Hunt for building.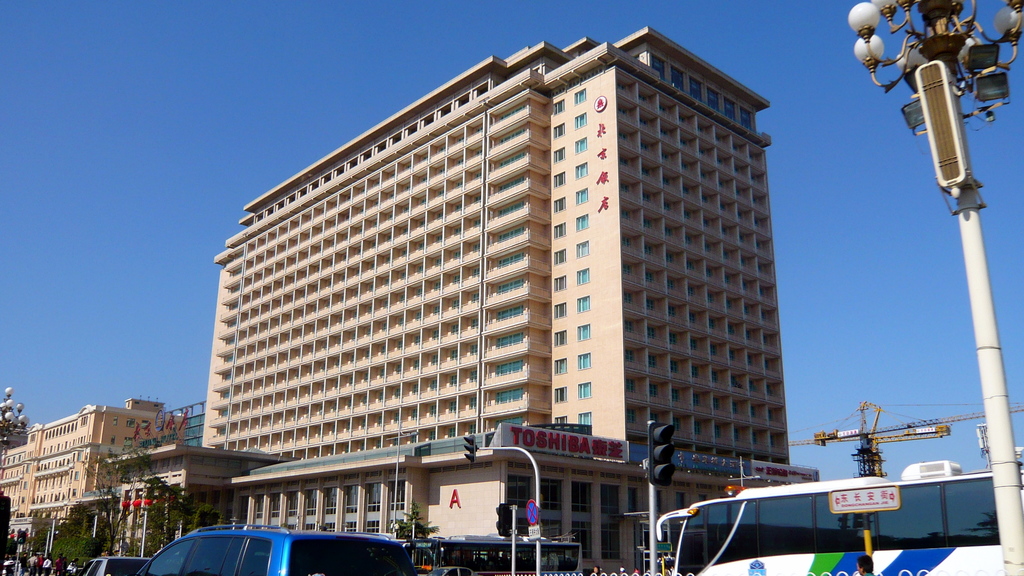
Hunted down at (0,399,188,561).
